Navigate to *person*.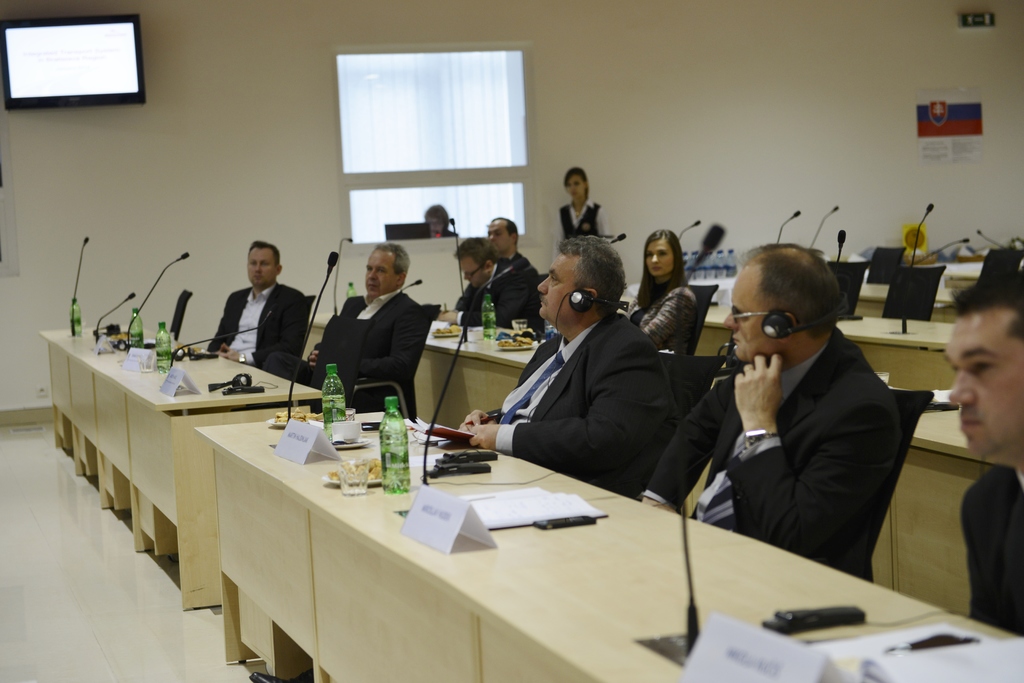
Navigation target: x1=640 y1=241 x2=902 y2=578.
